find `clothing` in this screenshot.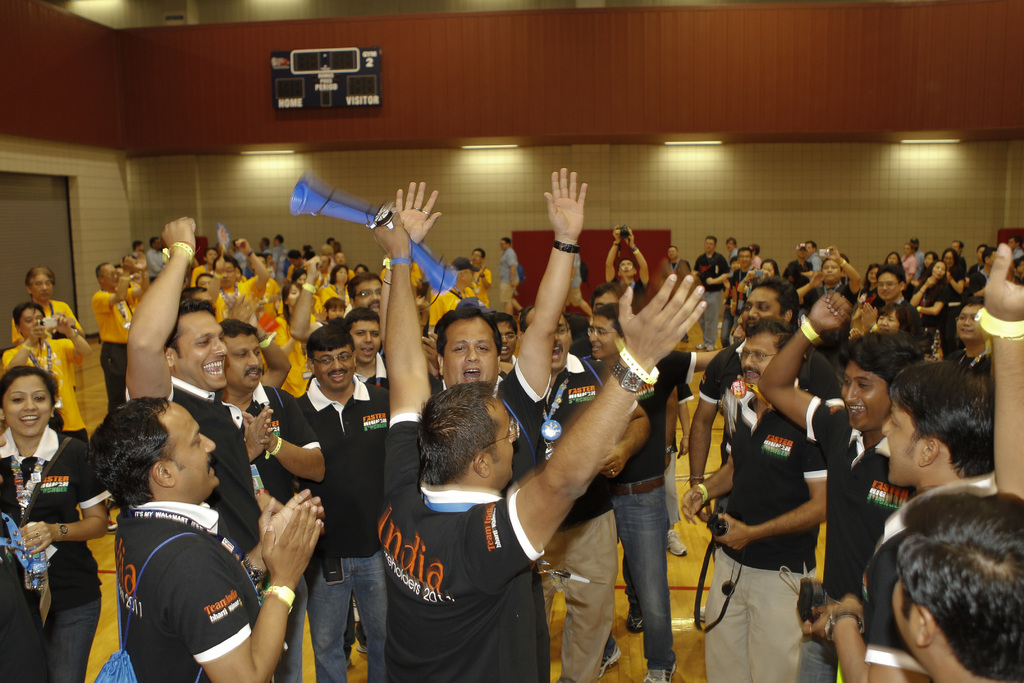
The bounding box for `clothing` is 223, 384, 319, 664.
